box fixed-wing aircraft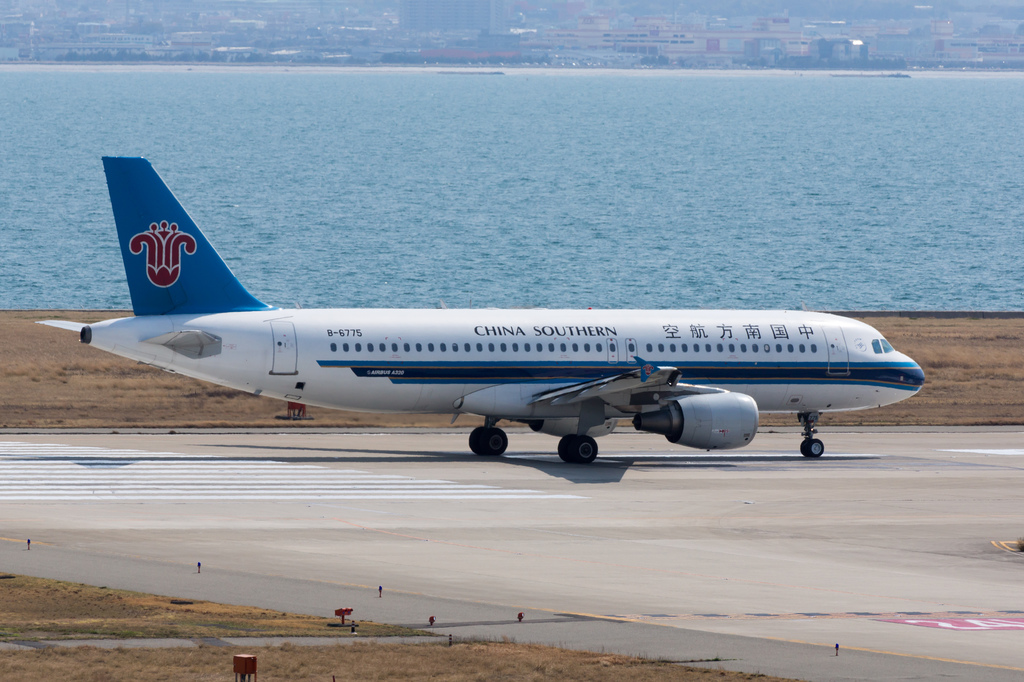
{"left": 34, "top": 150, "right": 926, "bottom": 459}
